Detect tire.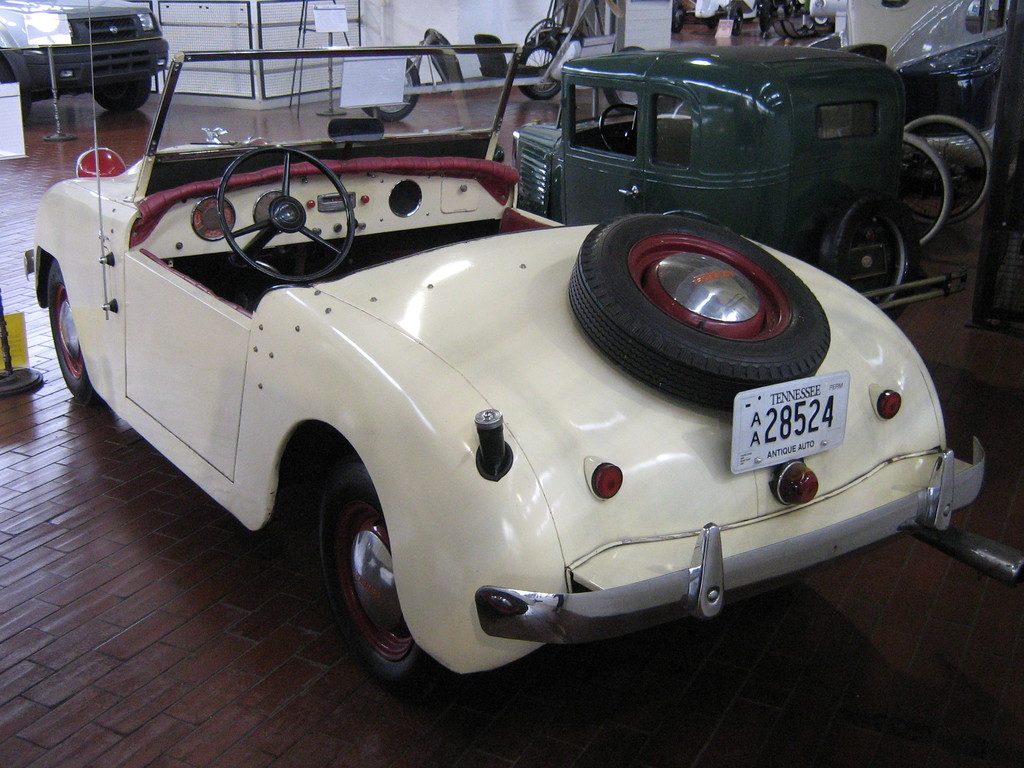
Detected at {"left": 606, "top": 45, "right": 643, "bottom": 114}.
